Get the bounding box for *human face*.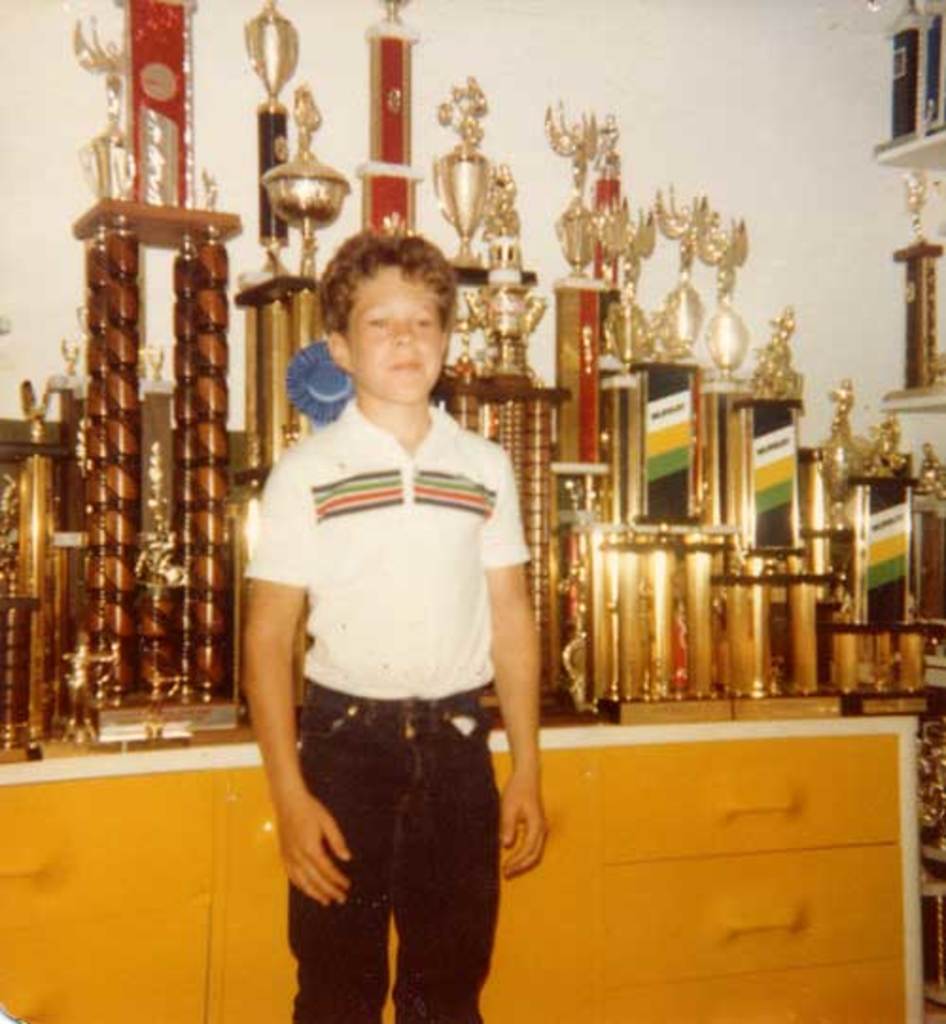
bbox=(348, 261, 448, 401).
